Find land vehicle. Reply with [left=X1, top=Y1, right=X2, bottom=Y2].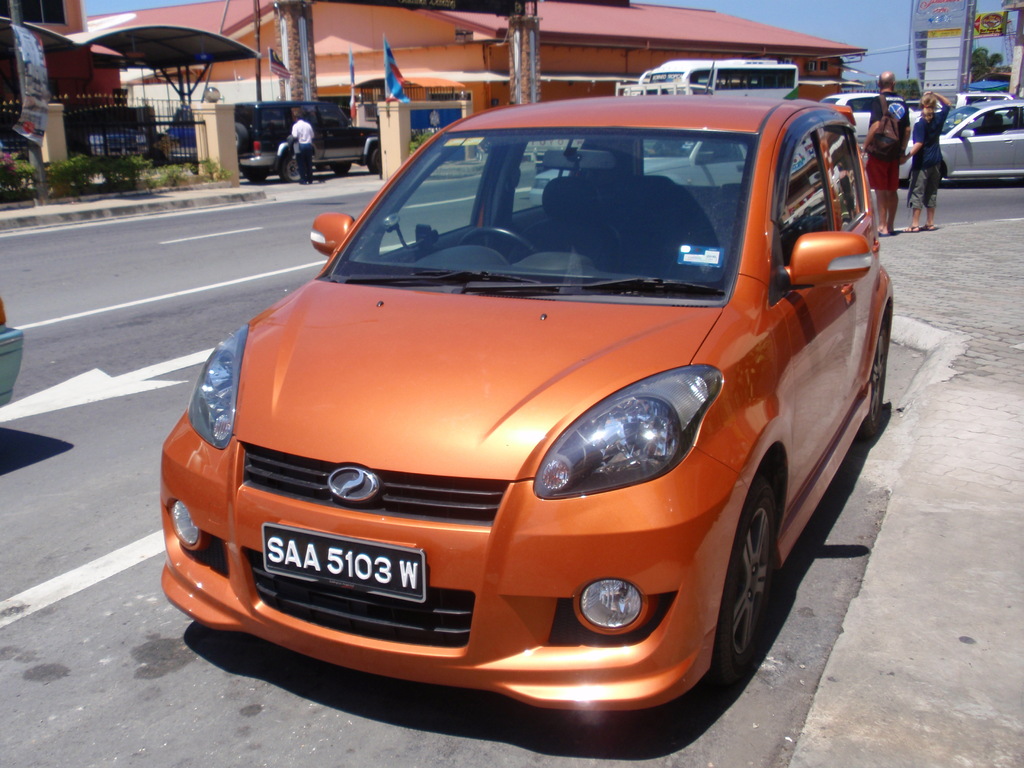
[left=636, top=54, right=801, bottom=102].
